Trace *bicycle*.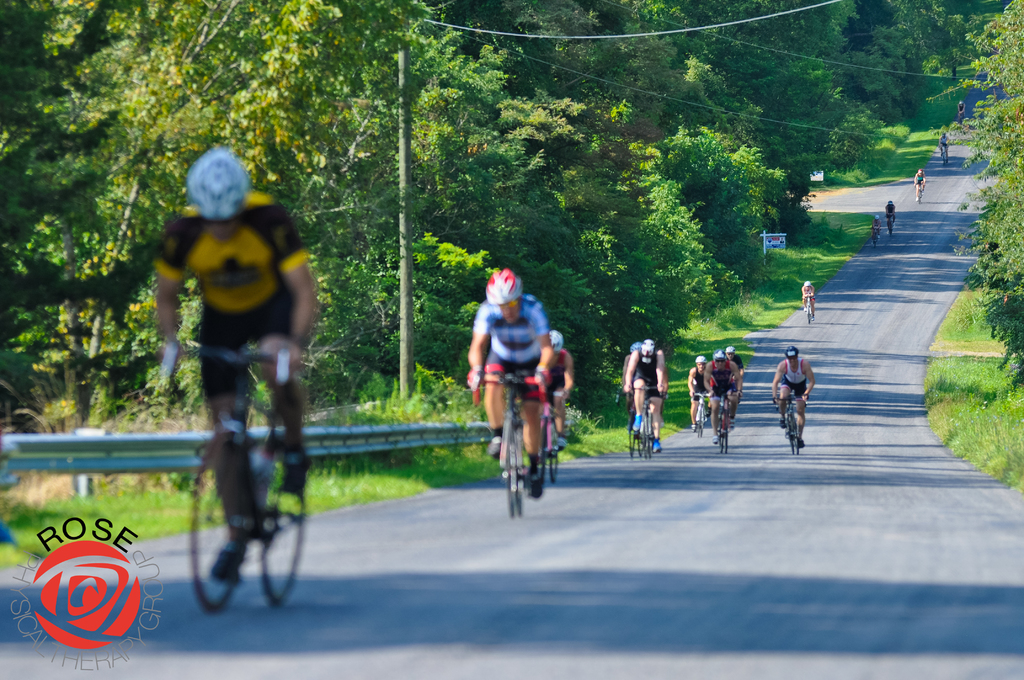
Traced to {"x1": 615, "y1": 386, "x2": 643, "y2": 456}.
